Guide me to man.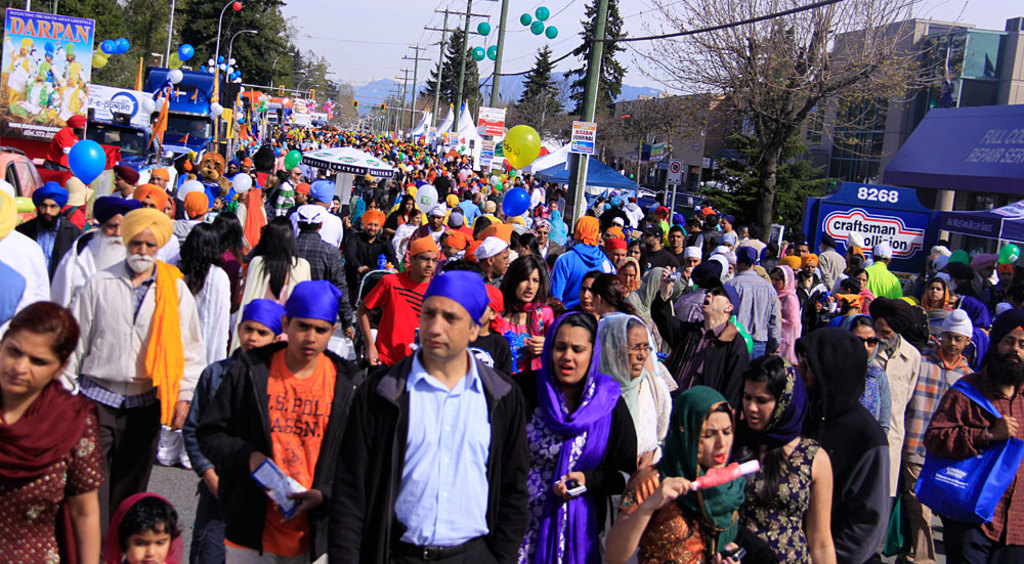
Guidance: crop(648, 266, 758, 400).
